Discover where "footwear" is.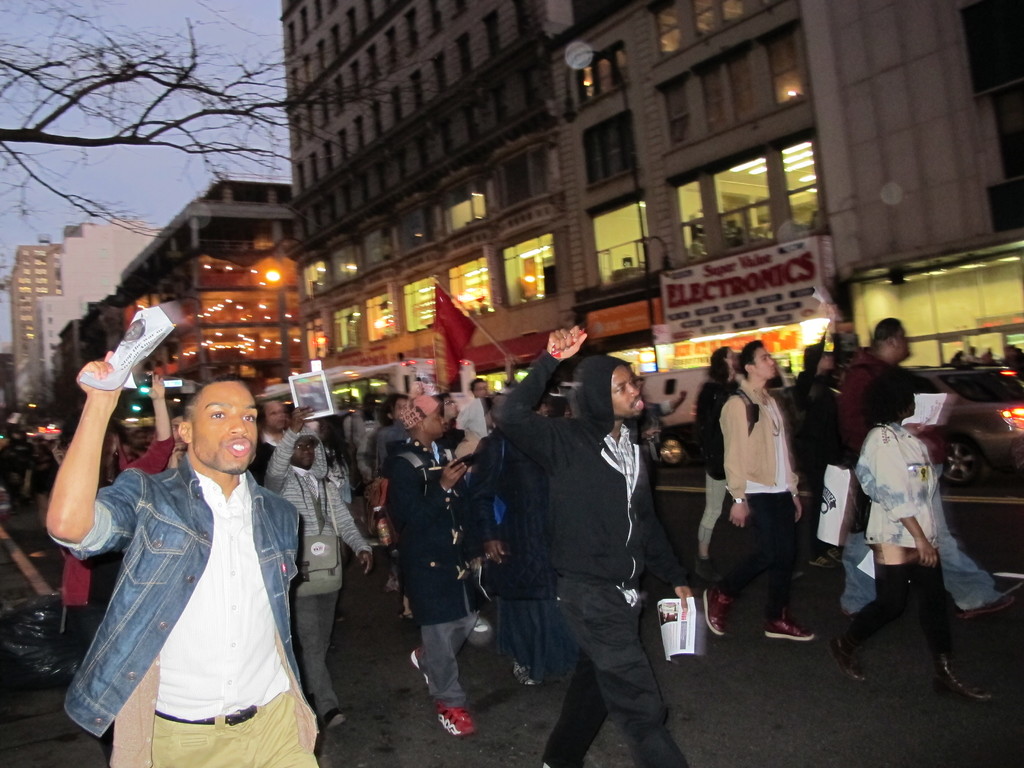
Discovered at 931 659 993 708.
